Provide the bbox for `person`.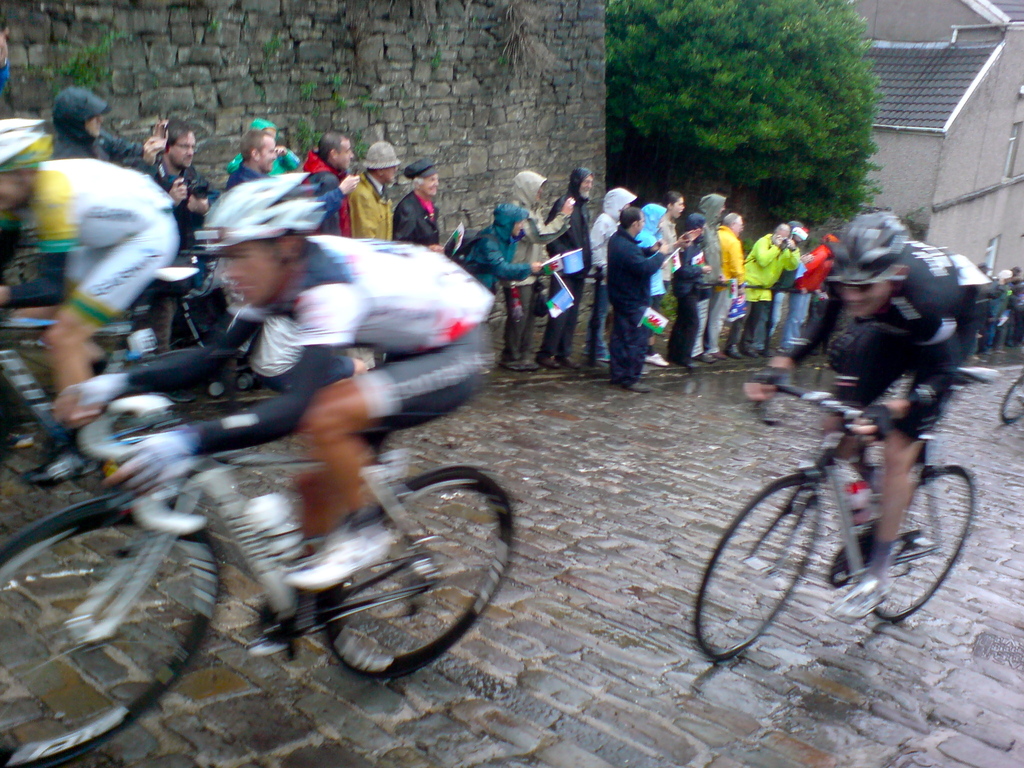
left=738, top=209, right=975, bottom=628.
